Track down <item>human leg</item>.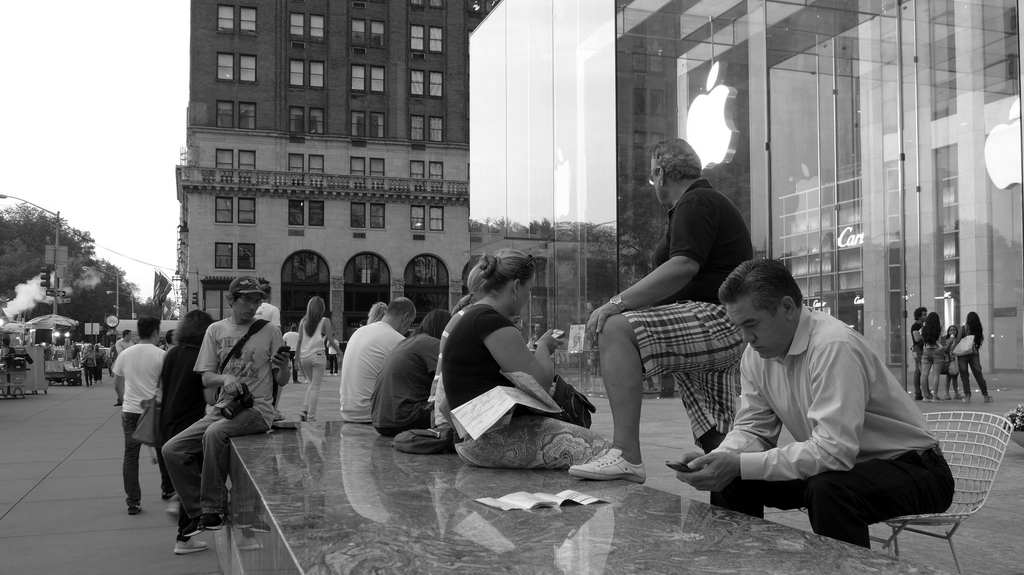
Tracked to BBox(465, 405, 610, 469).
